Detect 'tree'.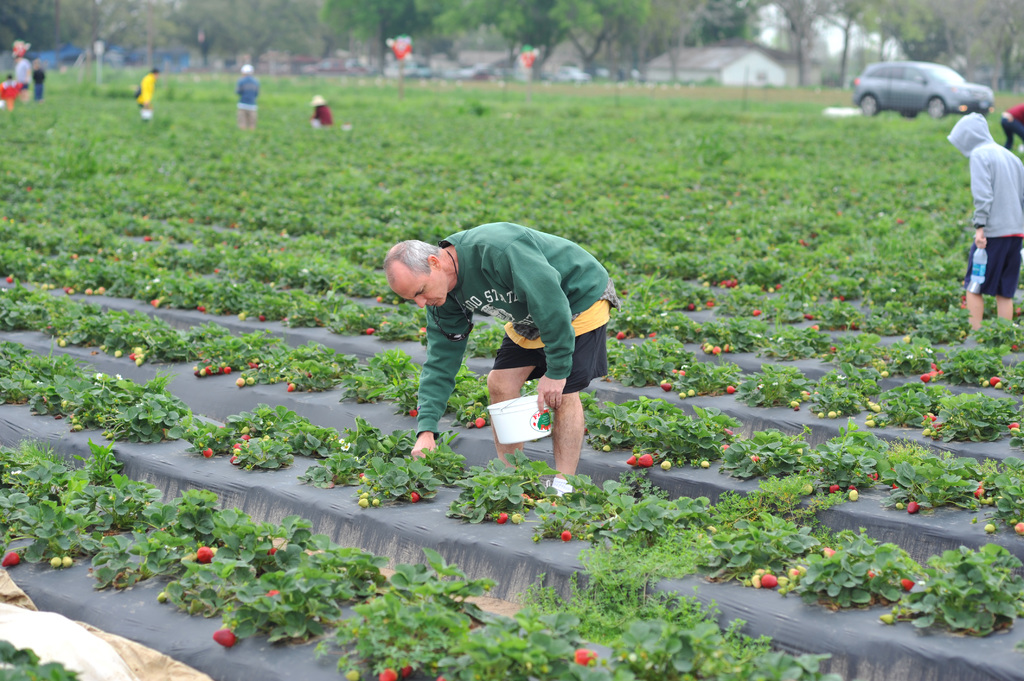
Detected at (left=225, top=0, right=301, bottom=63).
